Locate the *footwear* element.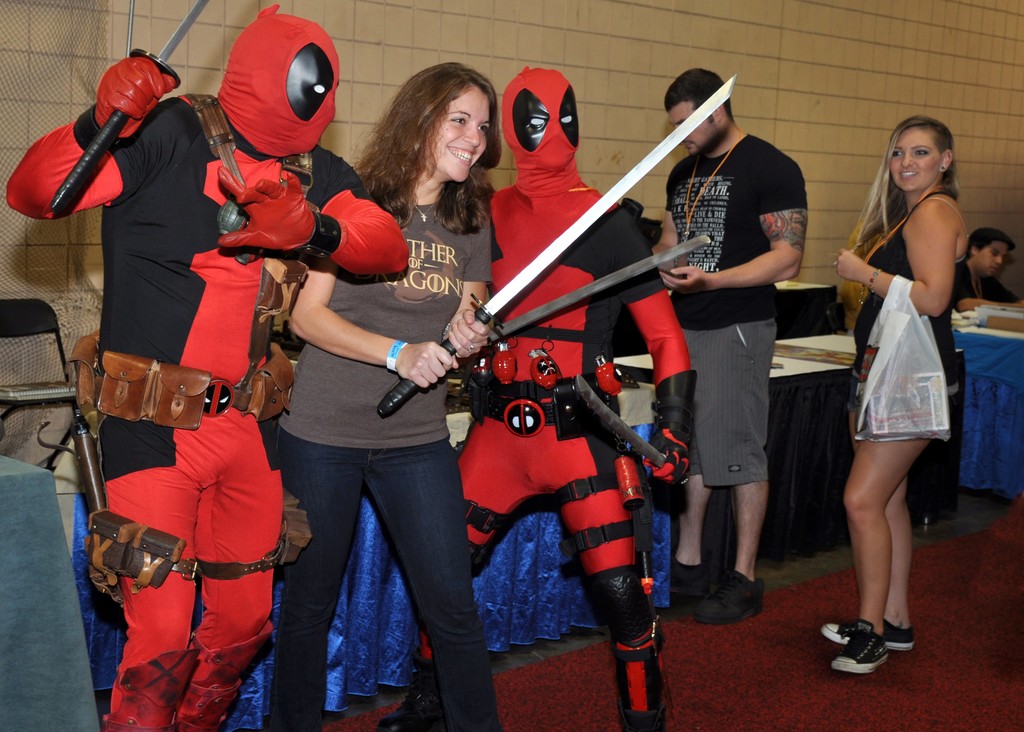
Element bbox: x1=820, y1=617, x2=913, y2=649.
